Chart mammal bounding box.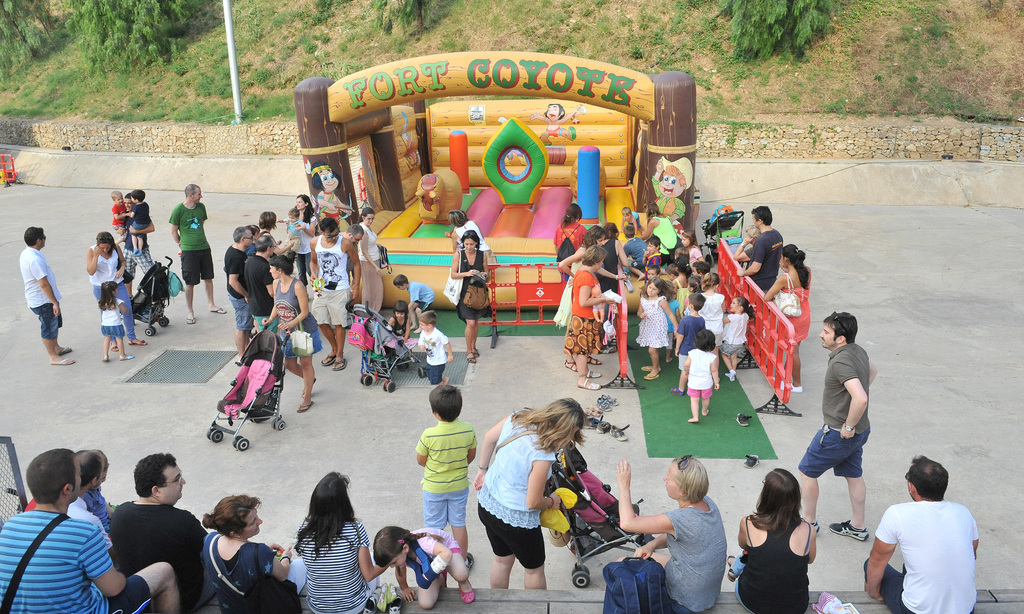
Charted: rect(562, 248, 616, 391).
